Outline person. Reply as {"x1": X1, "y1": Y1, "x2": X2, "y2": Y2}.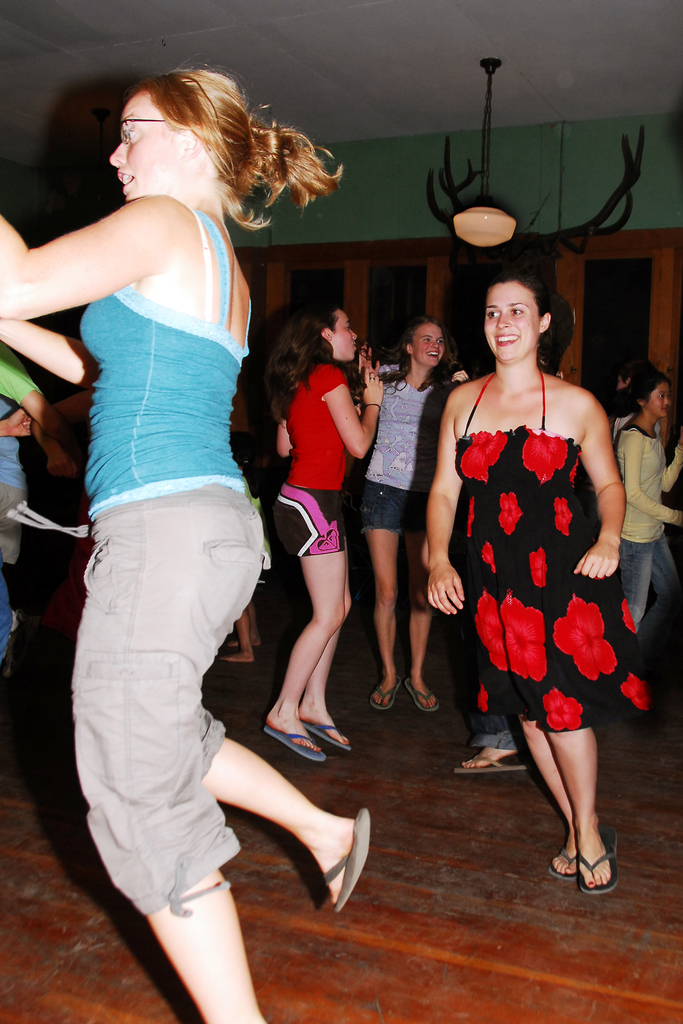
{"x1": 459, "y1": 722, "x2": 530, "y2": 780}.
